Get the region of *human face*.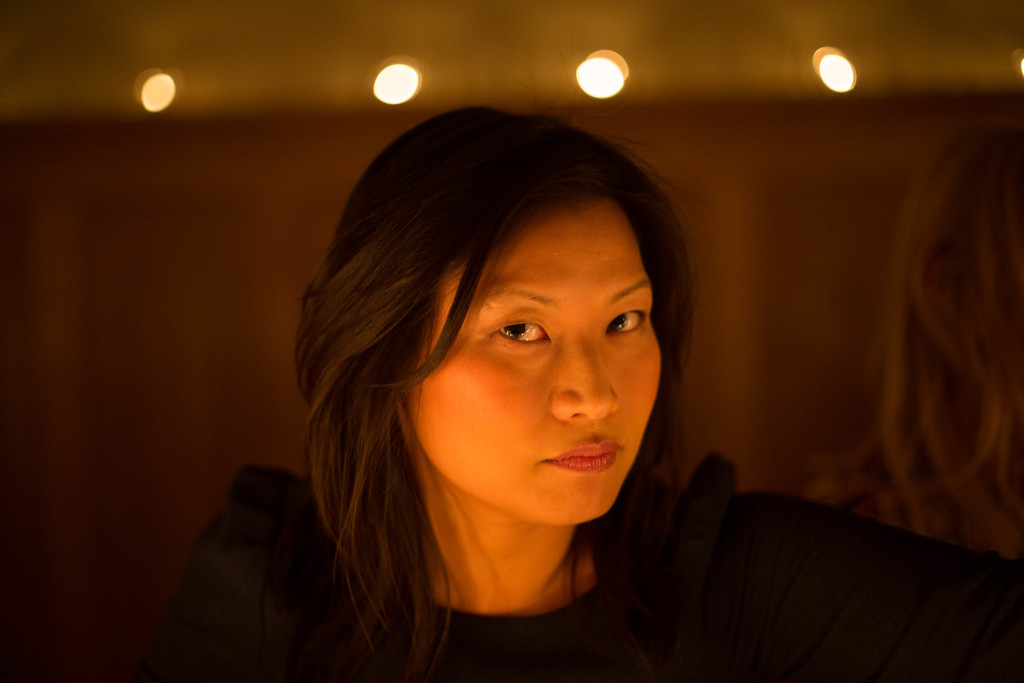
left=410, top=194, right=663, bottom=524.
